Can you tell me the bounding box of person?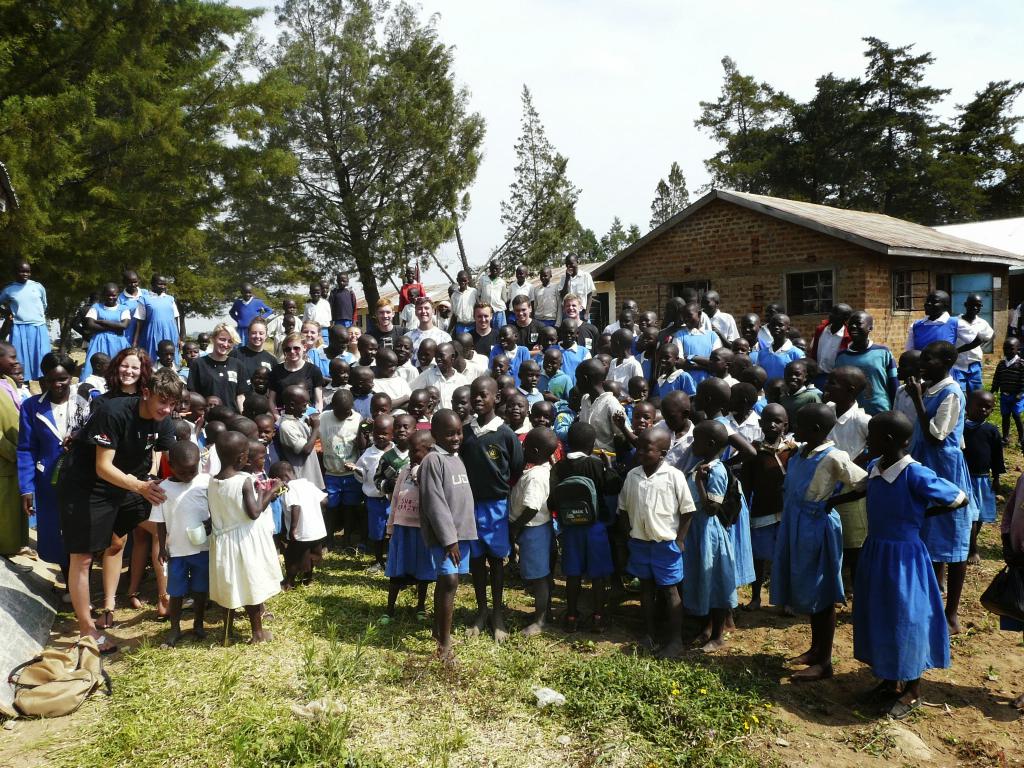
bbox(732, 378, 769, 605).
